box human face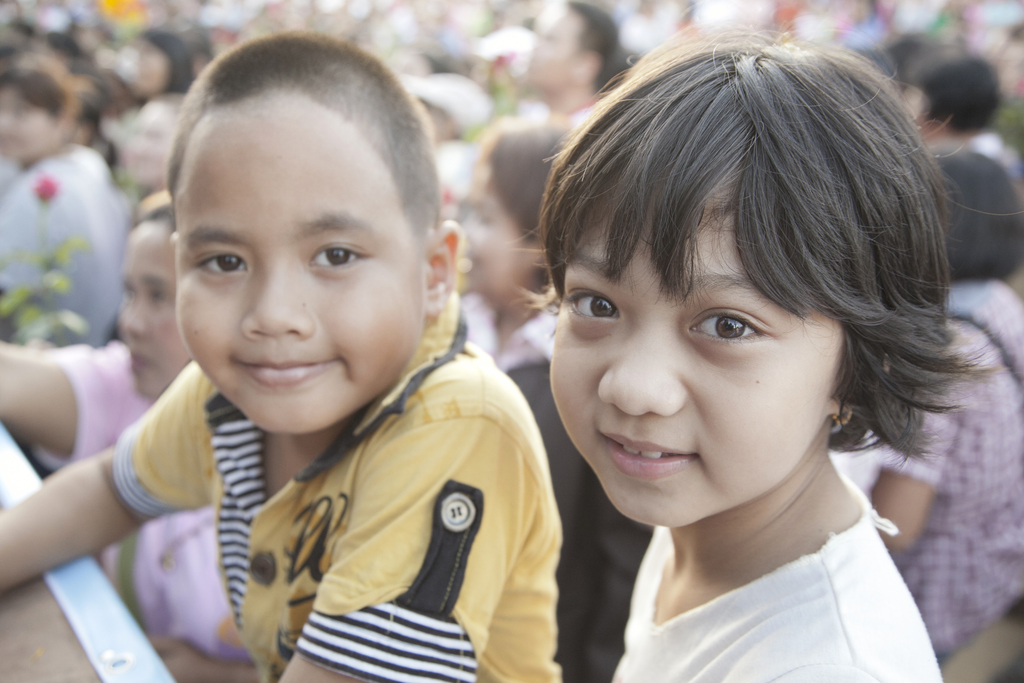
(left=119, top=227, right=194, bottom=399)
